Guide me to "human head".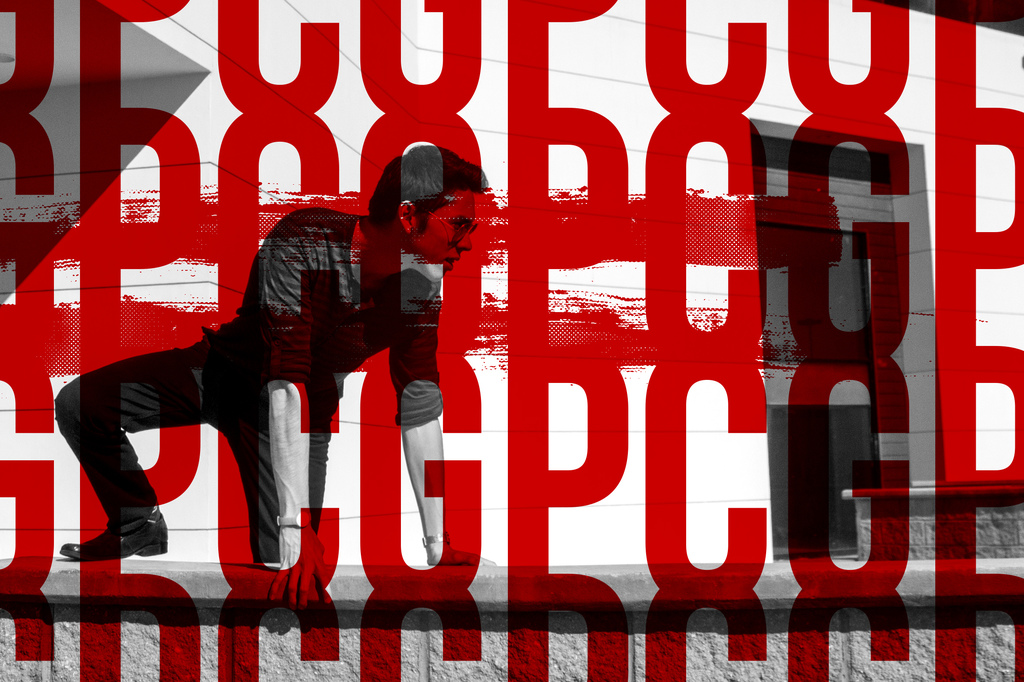
Guidance: (left=369, top=131, right=479, bottom=263).
